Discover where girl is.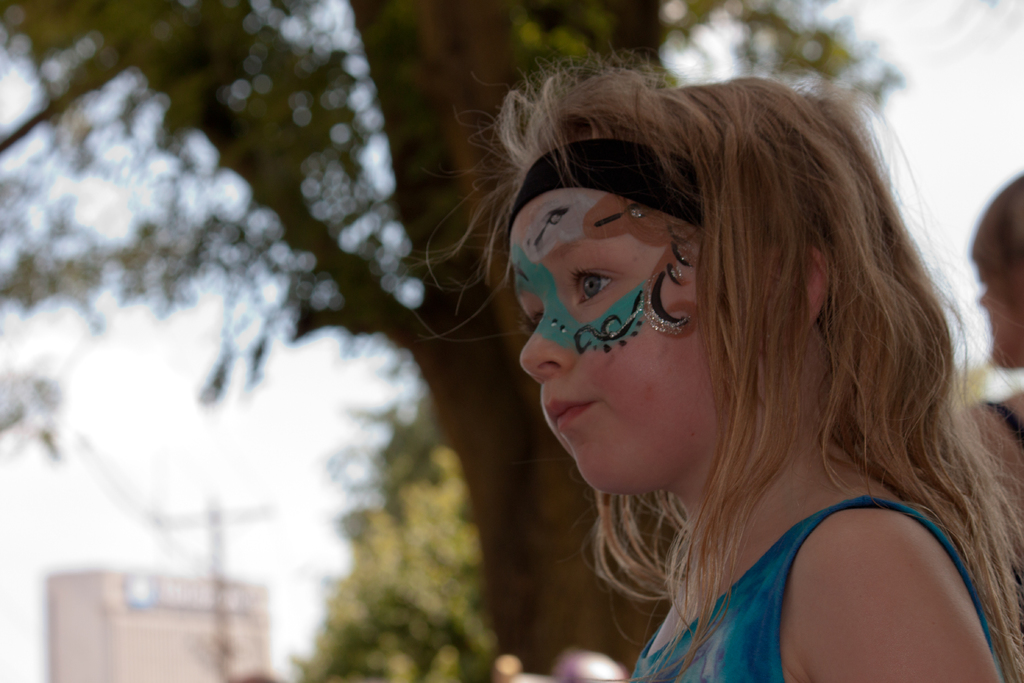
Discovered at select_region(400, 53, 1023, 680).
